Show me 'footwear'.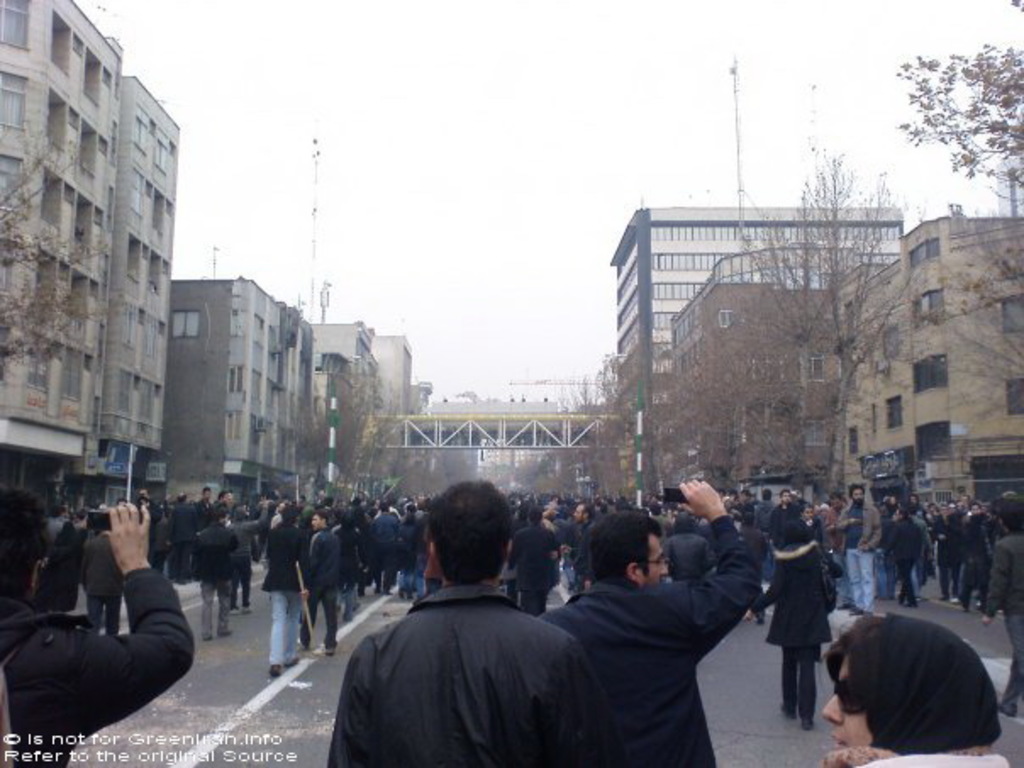
'footwear' is here: x1=836 y1=600 x2=846 y2=607.
